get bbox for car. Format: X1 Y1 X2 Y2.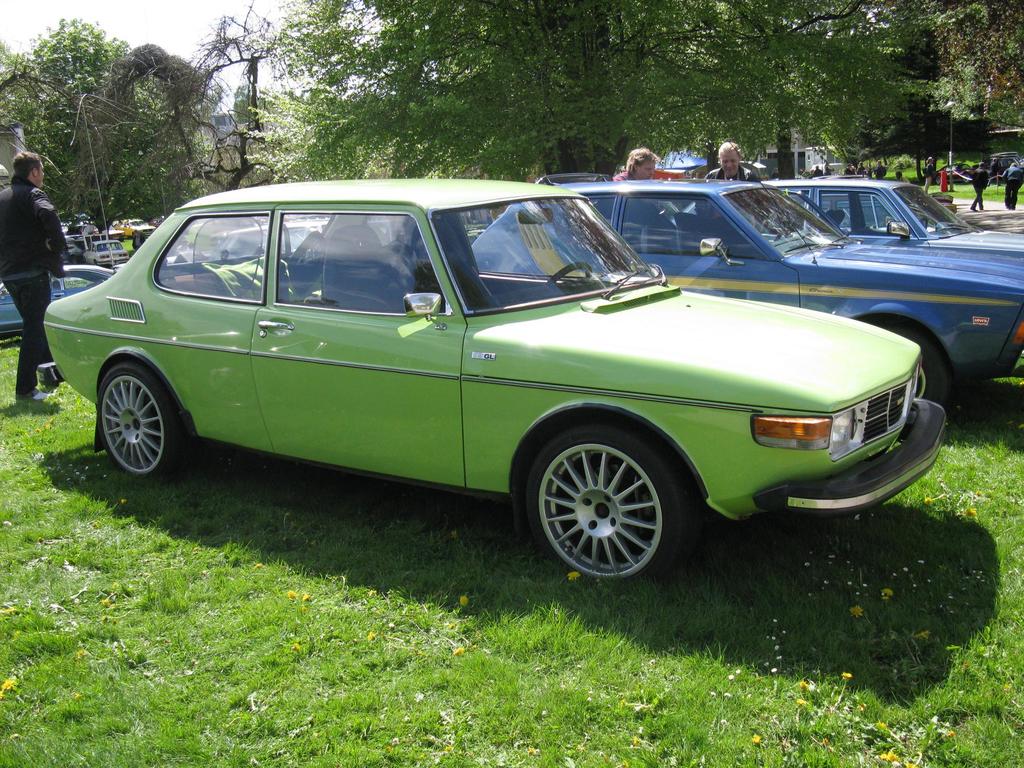
781 168 1023 262.
